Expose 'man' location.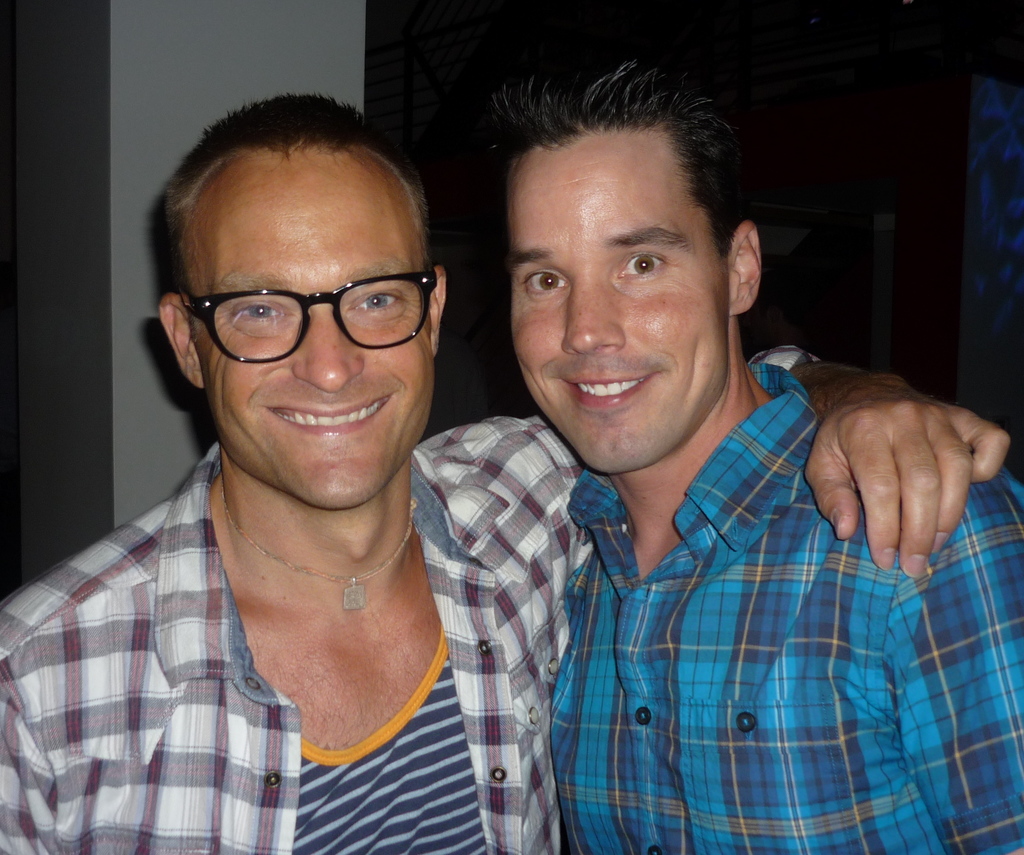
Exposed at 512/63/1023/854.
